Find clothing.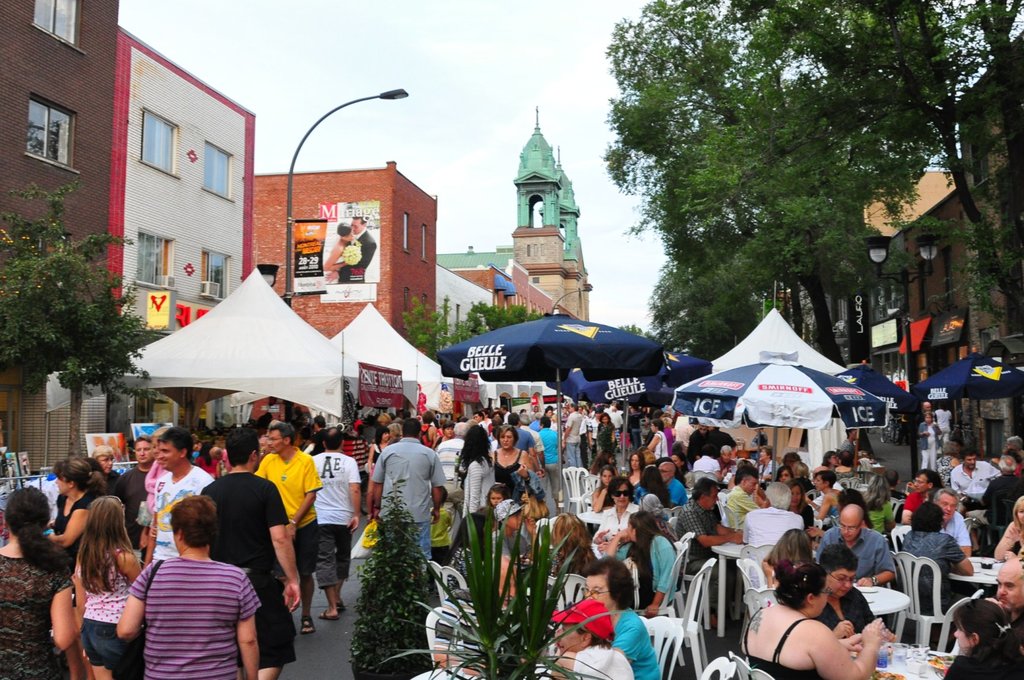
box(1005, 608, 1023, 679).
